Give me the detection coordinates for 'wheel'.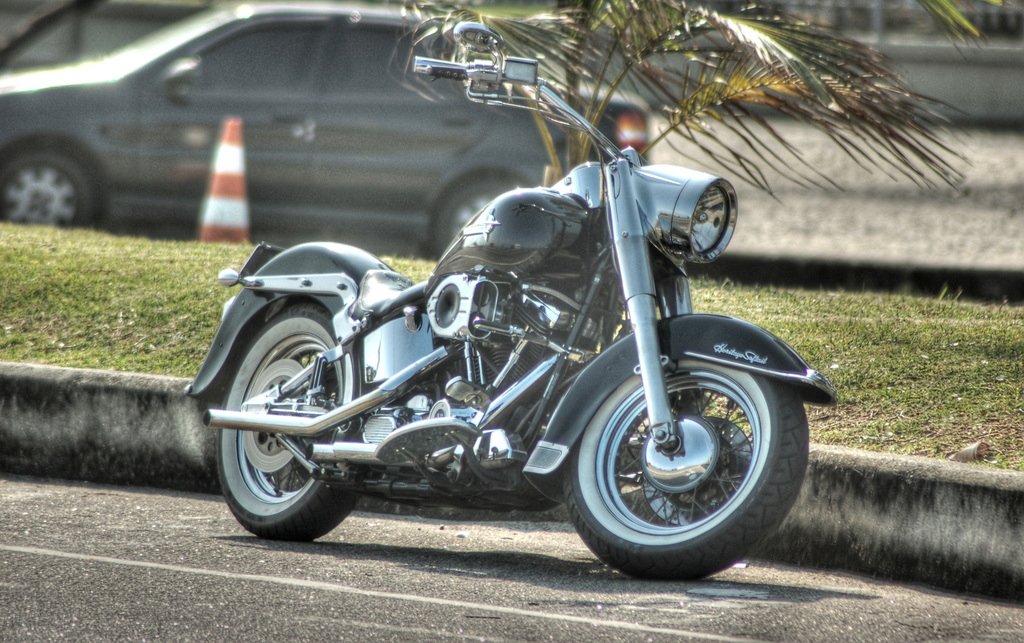
<box>217,303,365,538</box>.
